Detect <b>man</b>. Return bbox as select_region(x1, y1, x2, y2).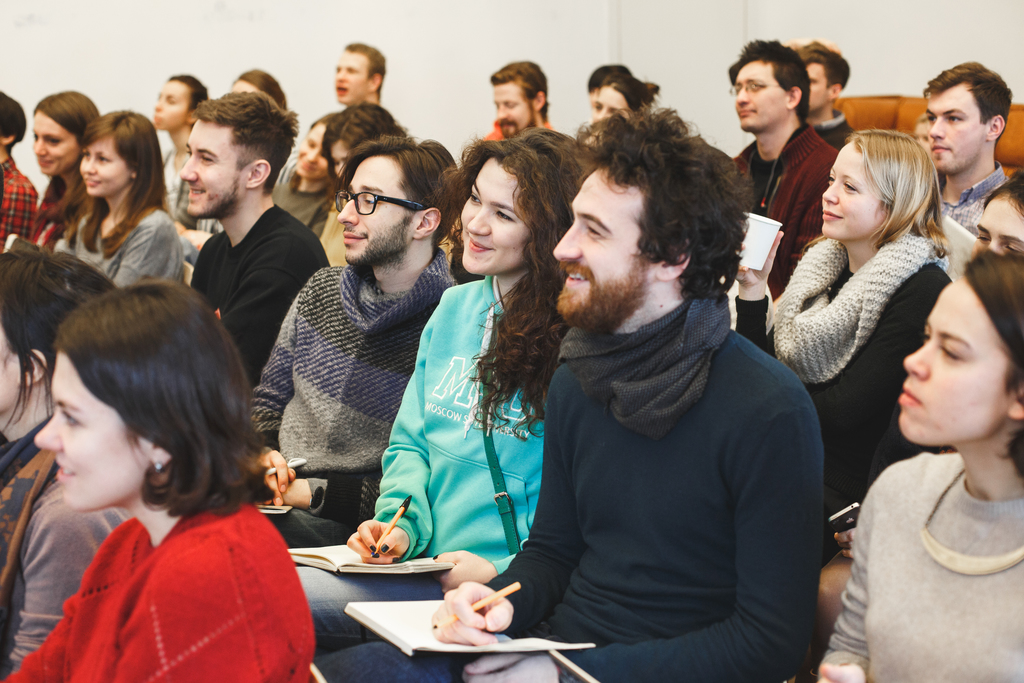
select_region(336, 47, 381, 106).
